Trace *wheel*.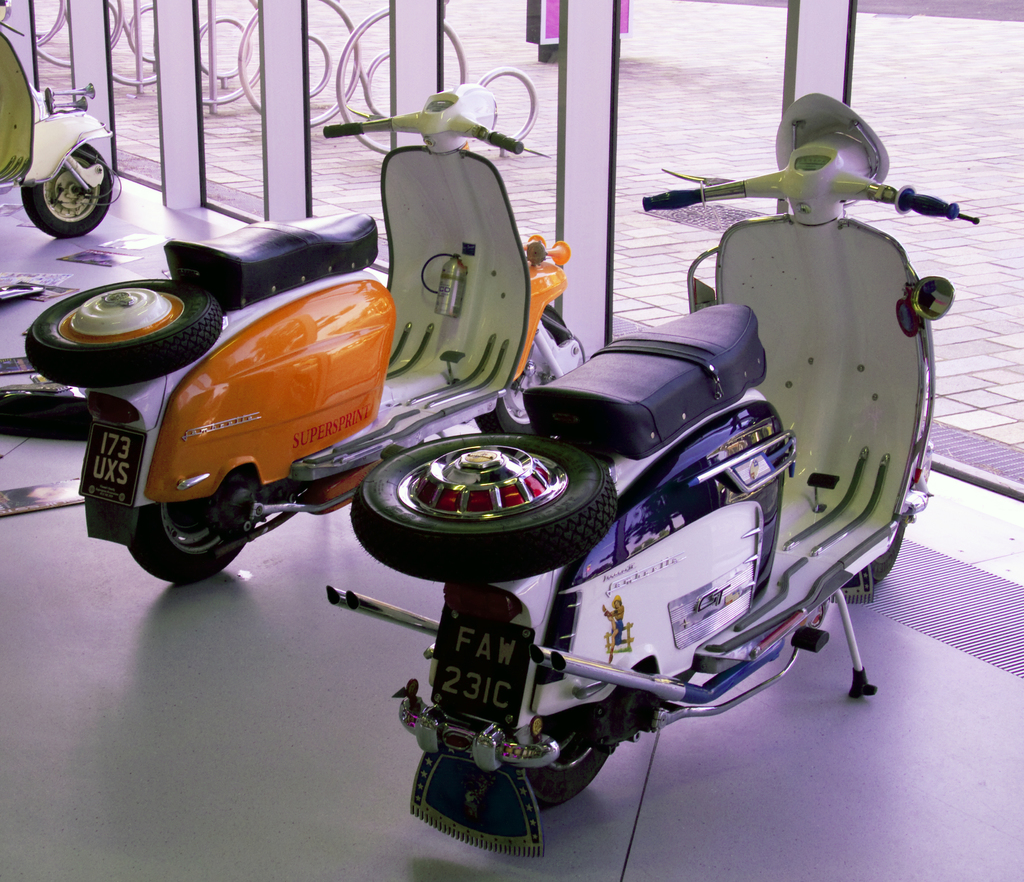
Traced to (x1=25, y1=277, x2=220, y2=389).
